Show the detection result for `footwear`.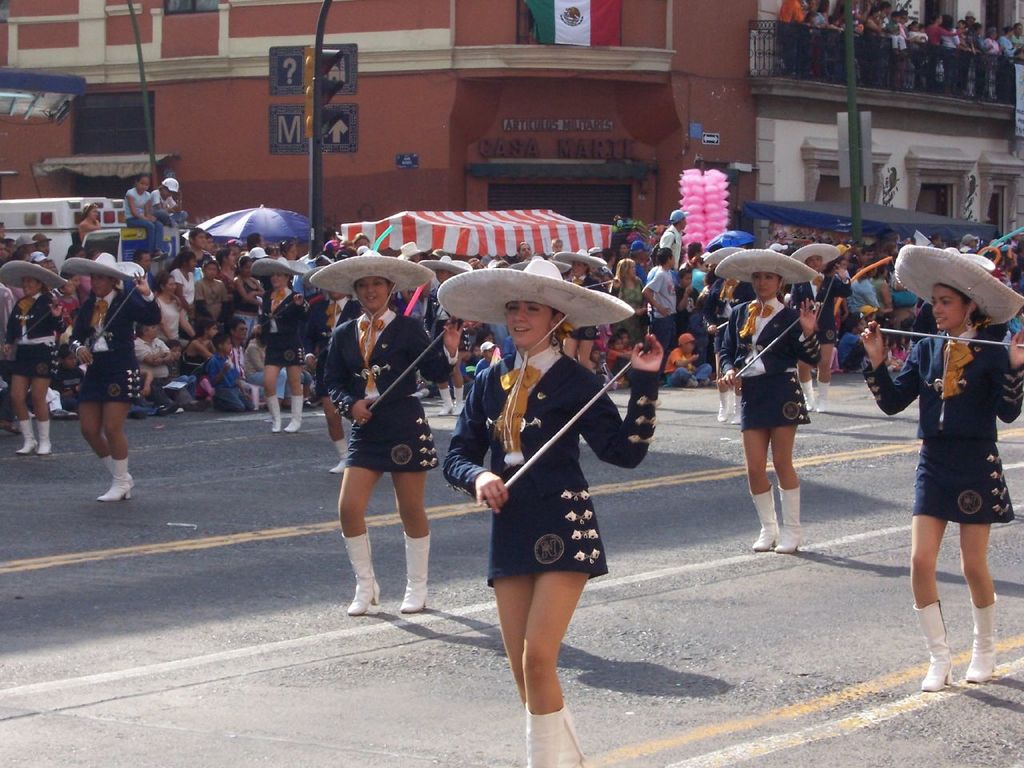
crop(962, 594, 1000, 684).
